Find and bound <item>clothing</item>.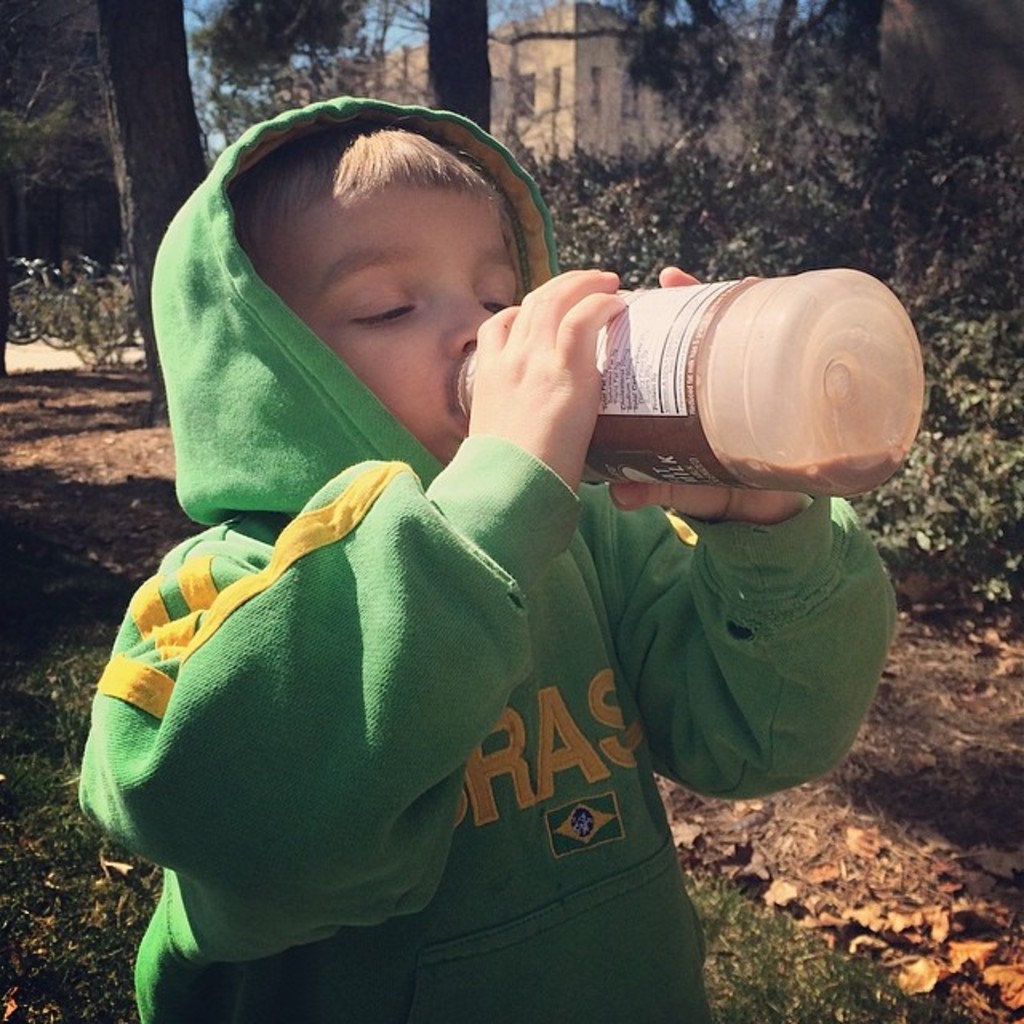
Bound: select_region(109, 166, 854, 1023).
